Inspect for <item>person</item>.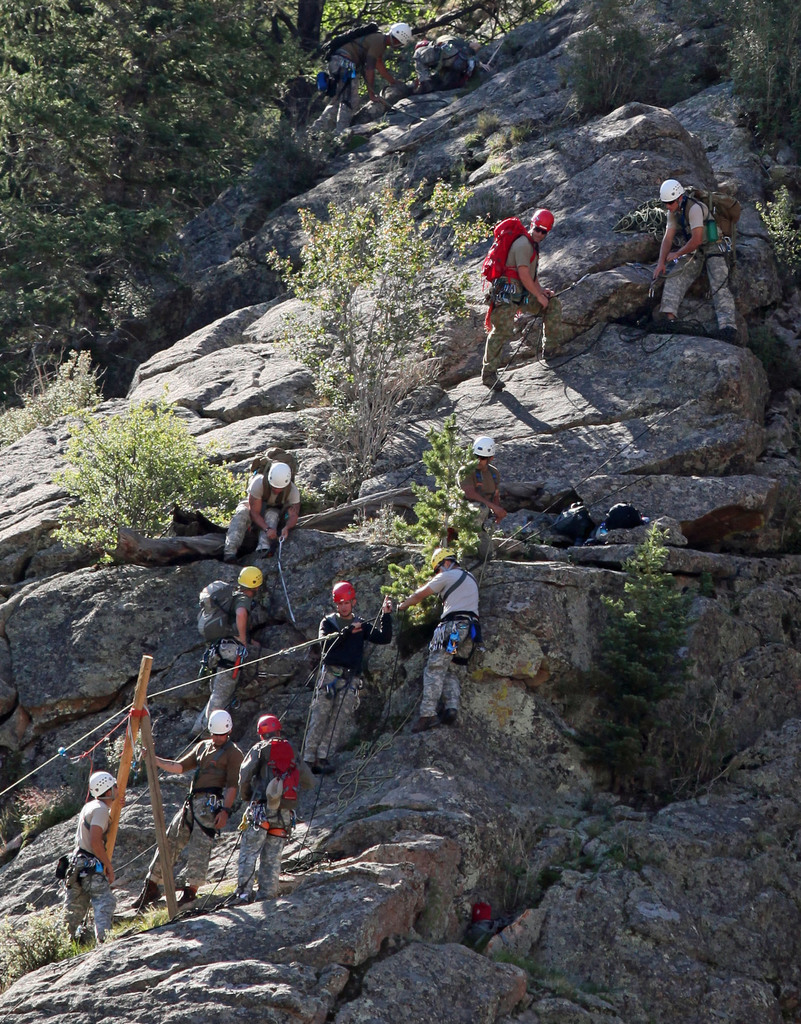
Inspection: select_region(223, 447, 301, 563).
